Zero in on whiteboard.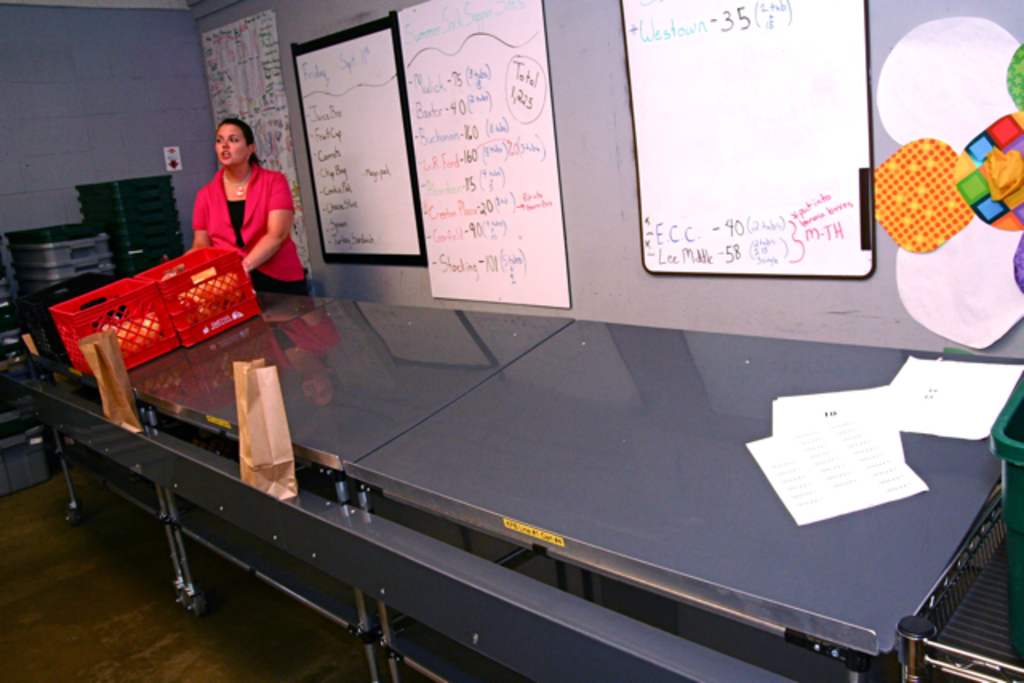
Zeroed in: {"x1": 398, "y1": 0, "x2": 571, "y2": 307}.
